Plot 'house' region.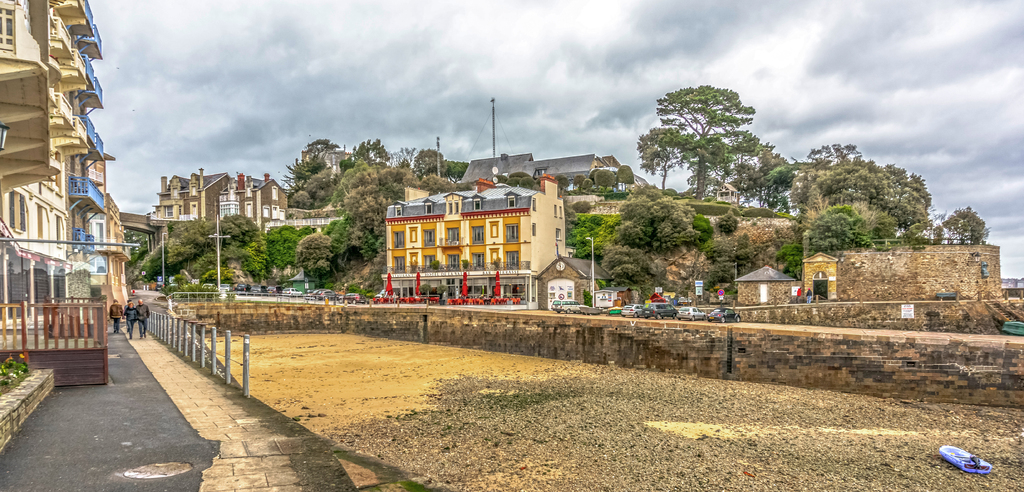
Plotted at {"left": 152, "top": 168, "right": 324, "bottom": 230}.
